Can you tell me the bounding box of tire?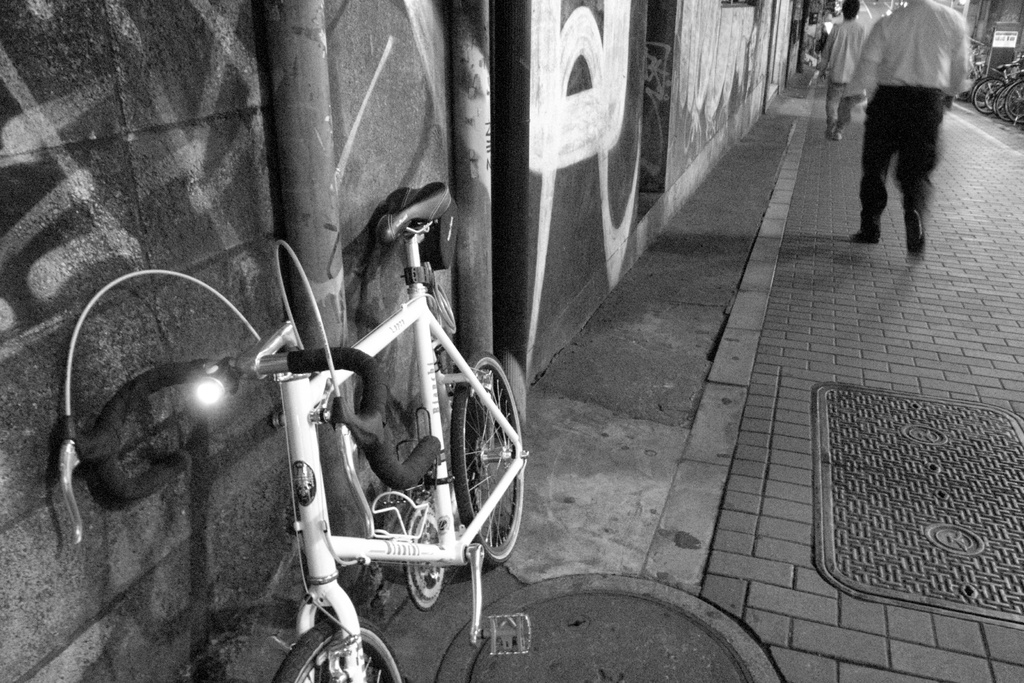
rect(447, 355, 524, 562).
